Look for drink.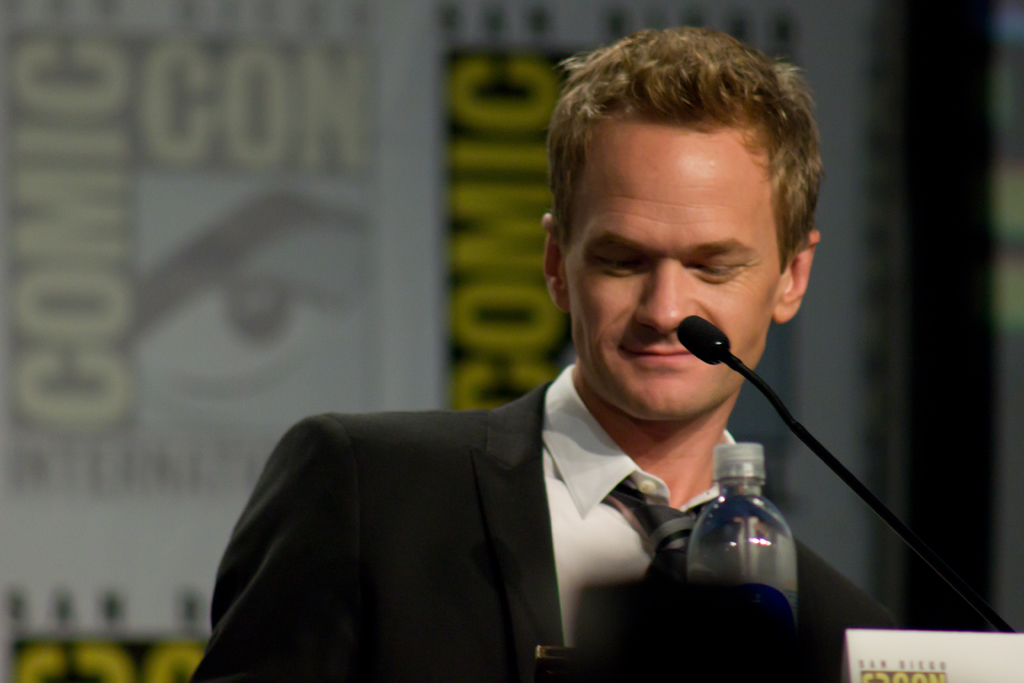
Found: [685, 443, 800, 611].
